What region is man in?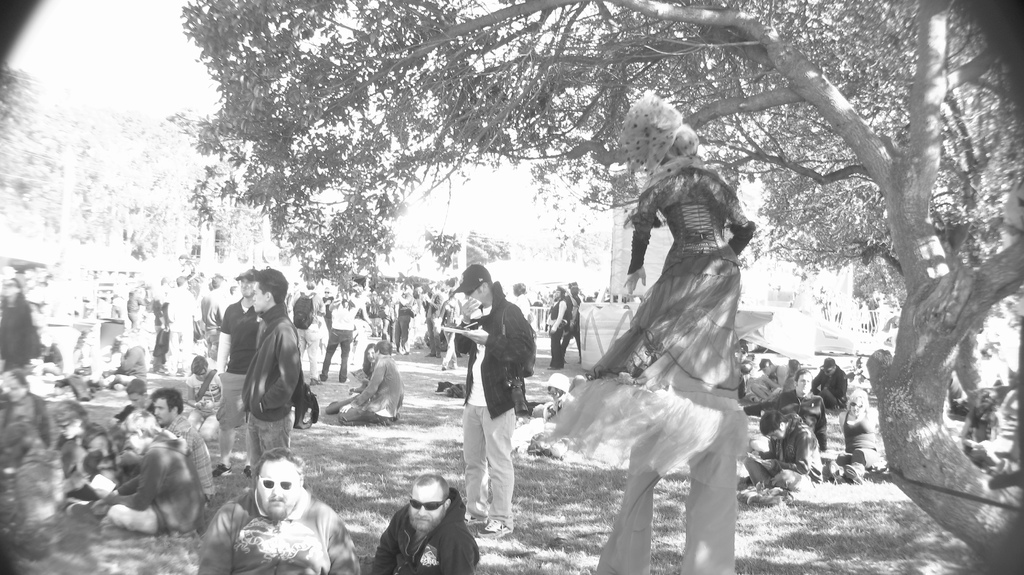
(369,472,481,574).
